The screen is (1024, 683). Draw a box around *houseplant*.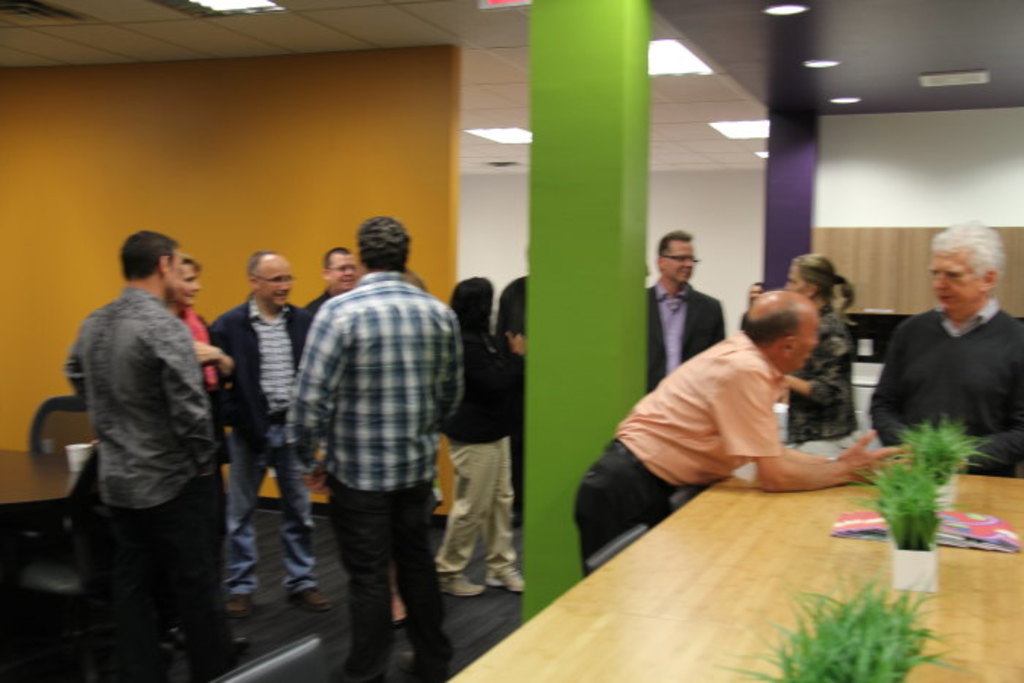
[718, 592, 941, 682].
